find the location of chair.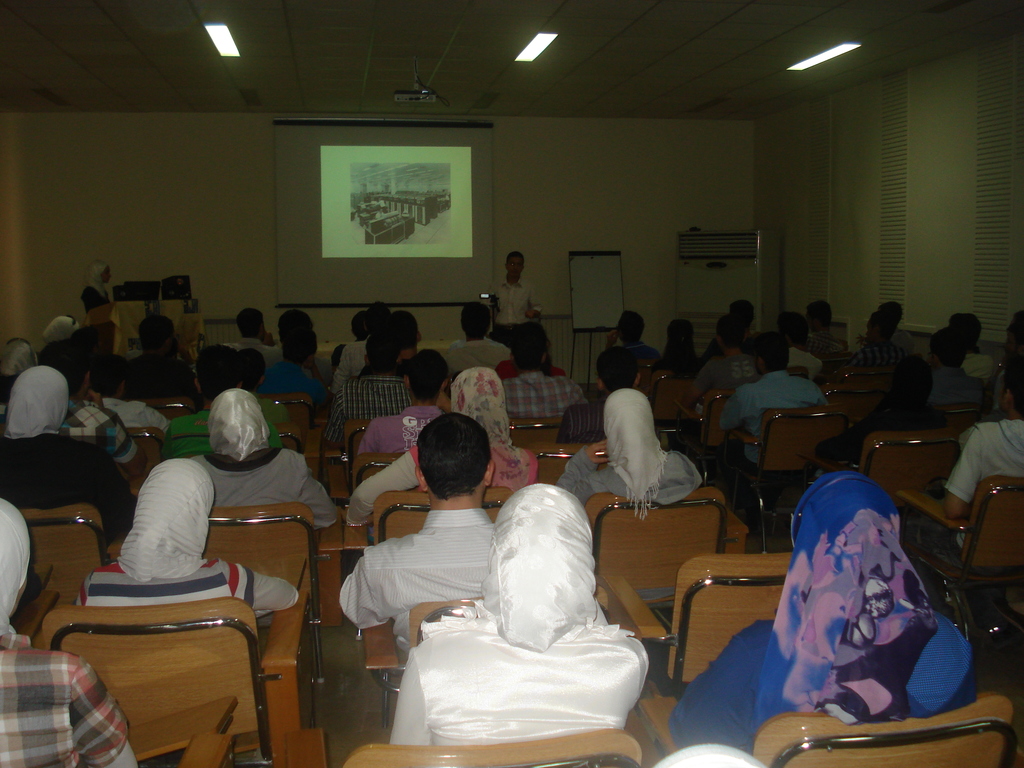
Location: region(199, 500, 342, 693).
